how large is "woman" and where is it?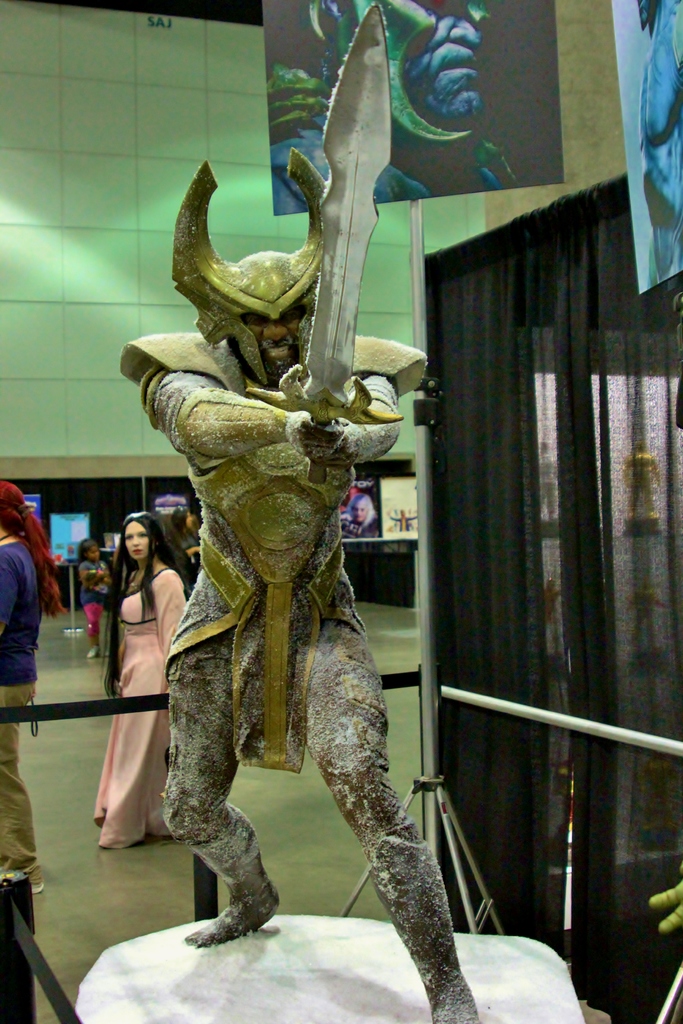
Bounding box: [95, 514, 184, 857].
